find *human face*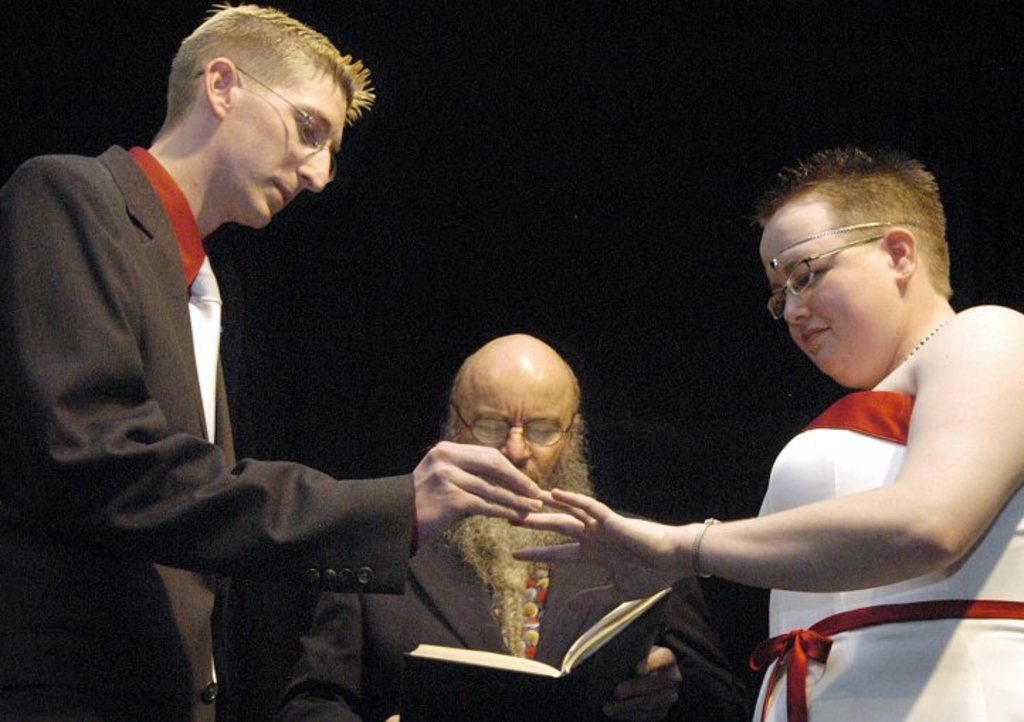
bbox(759, 200, 902, 379)
